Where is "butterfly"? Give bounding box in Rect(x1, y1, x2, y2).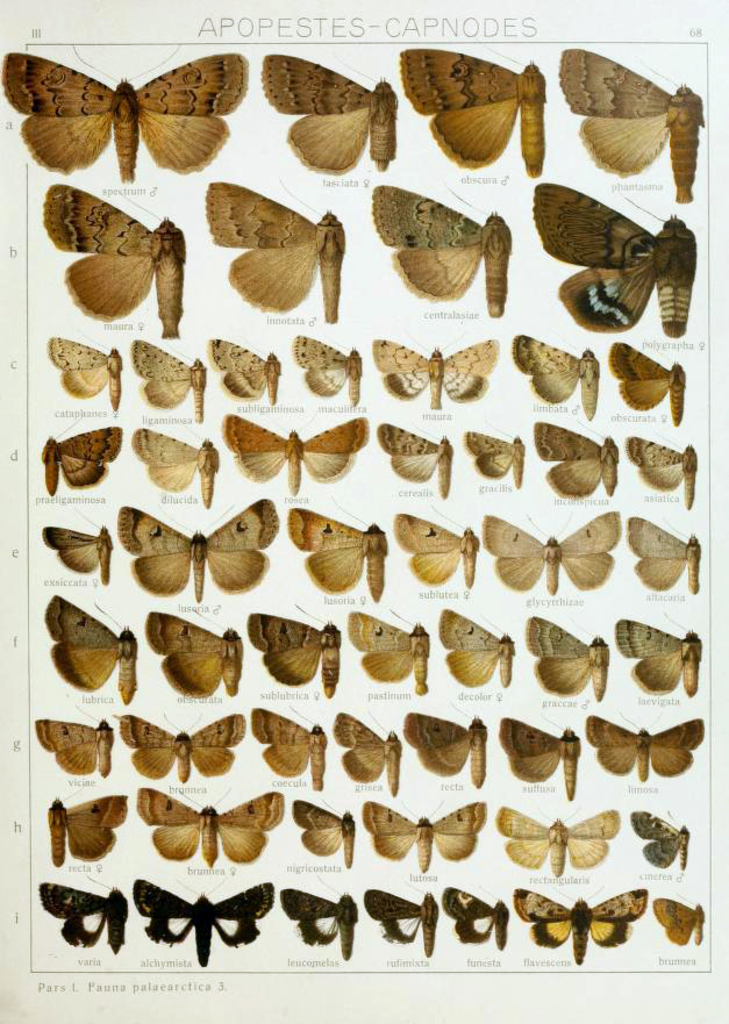
Rect(37, 515, 110, 585).
